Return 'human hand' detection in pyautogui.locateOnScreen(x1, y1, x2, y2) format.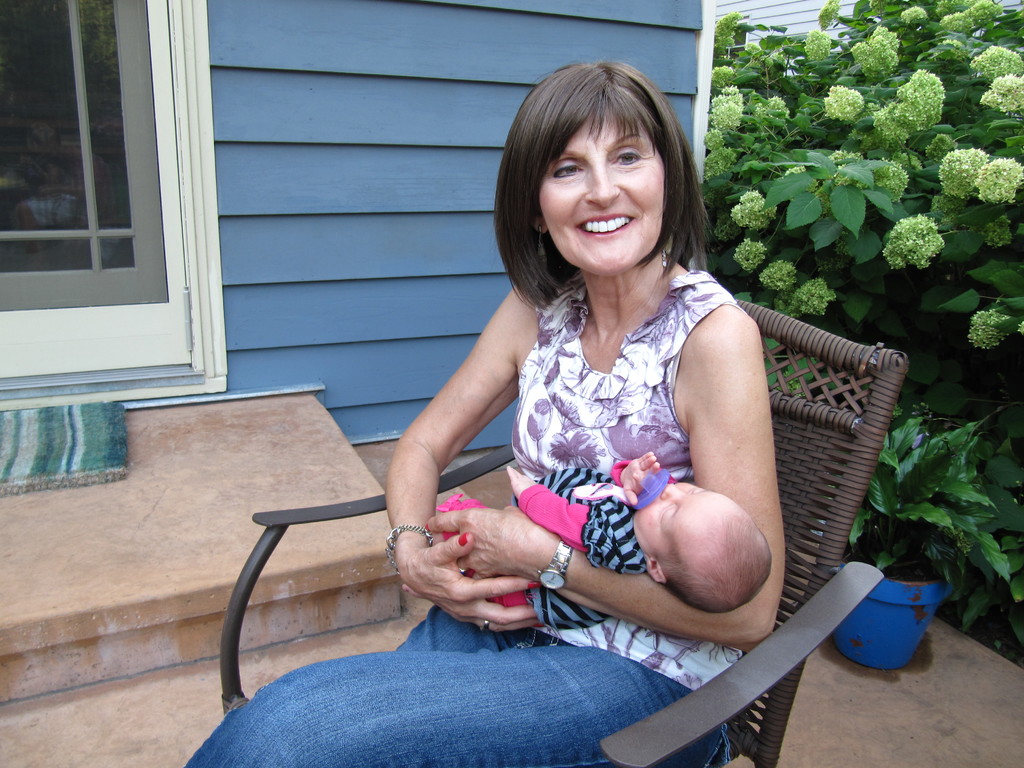
pyautogui.locateOnScreen(394, 529, 546, 636).
